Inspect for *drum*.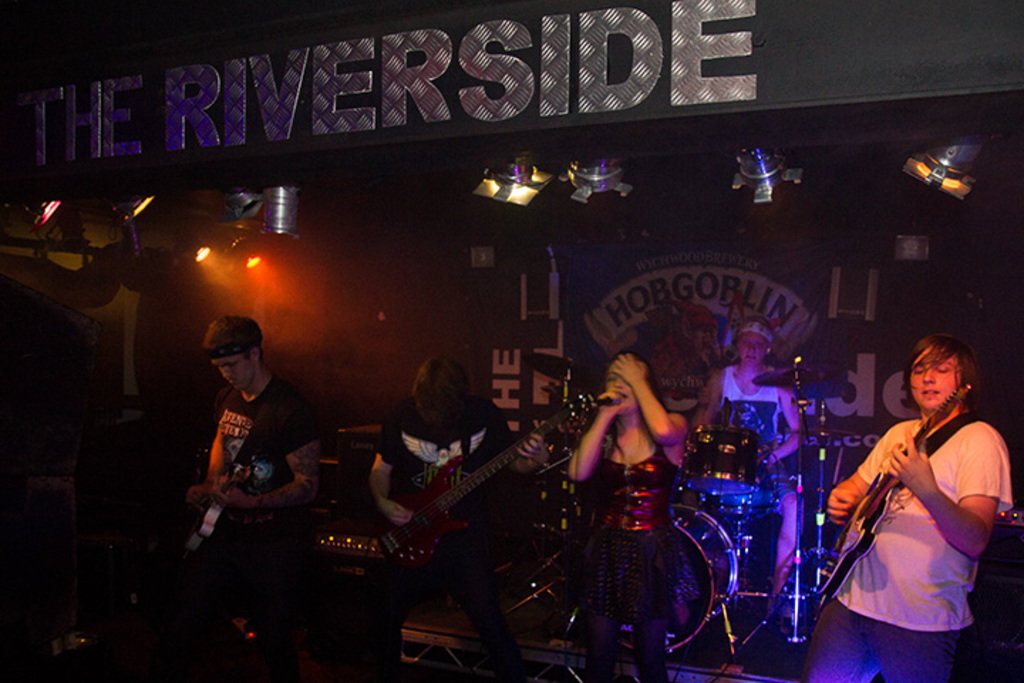
Inspection: 713:474:777:528.
